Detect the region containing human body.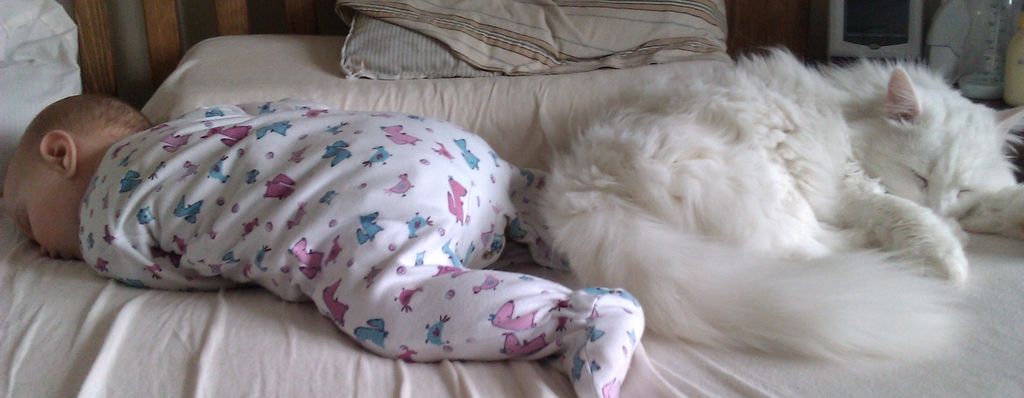
0,85,646,397.
